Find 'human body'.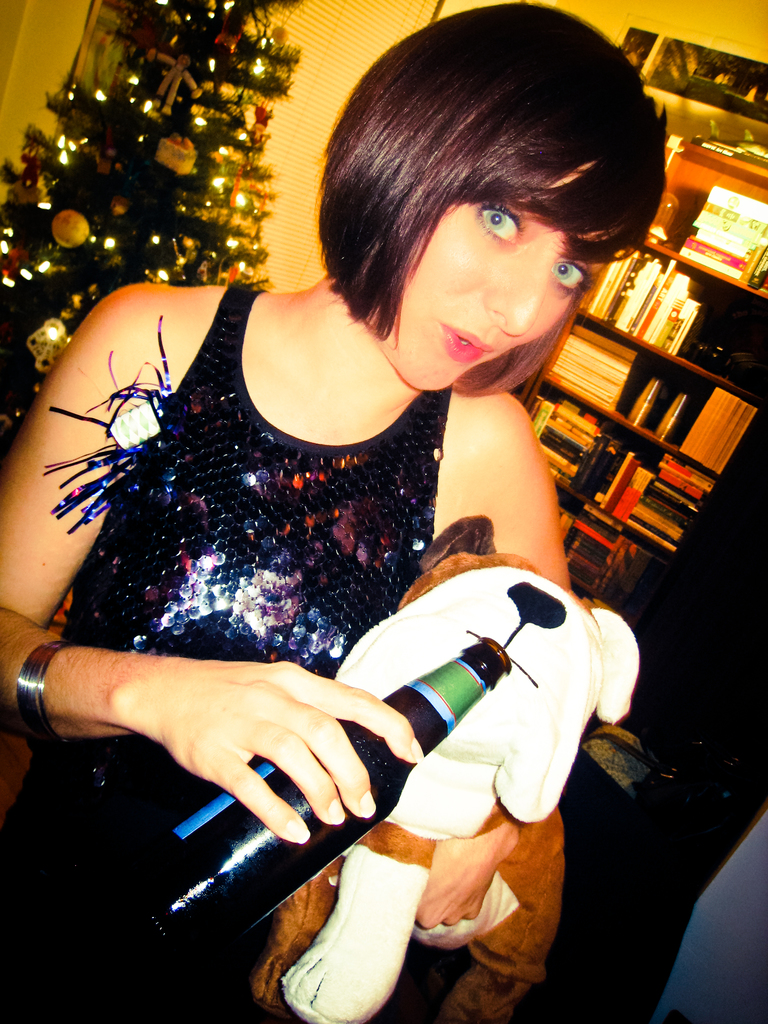
[left=81, top=76, right=616, bottom=1023].
